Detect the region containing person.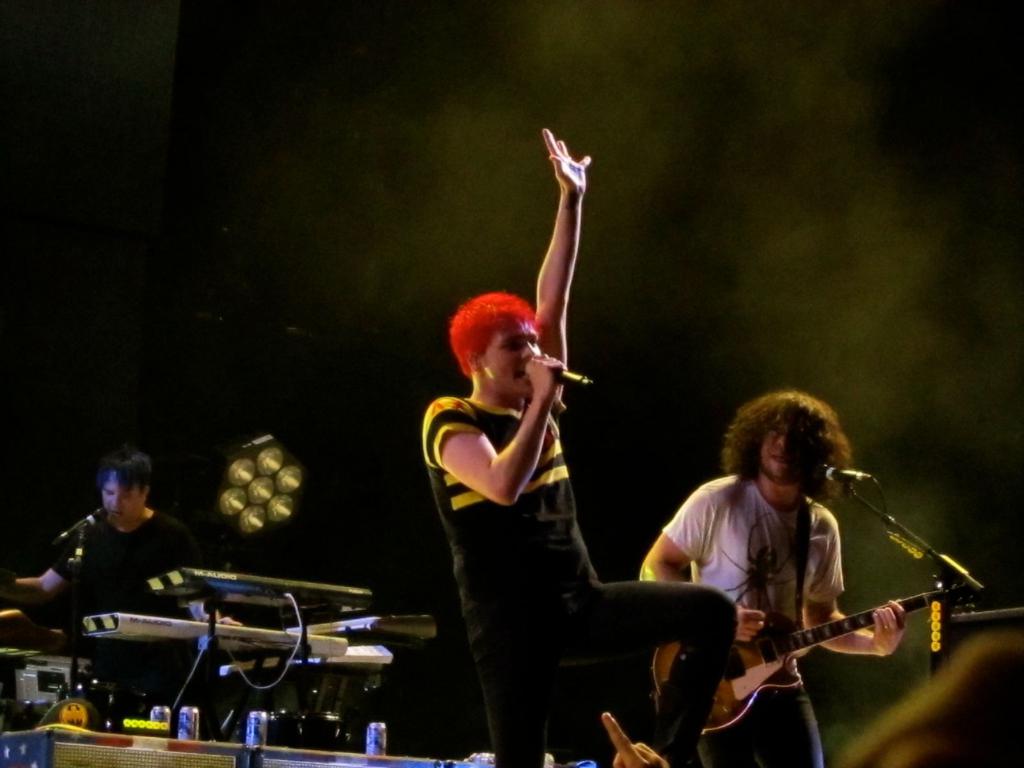
bbox=(403, 120, 737, 767).
